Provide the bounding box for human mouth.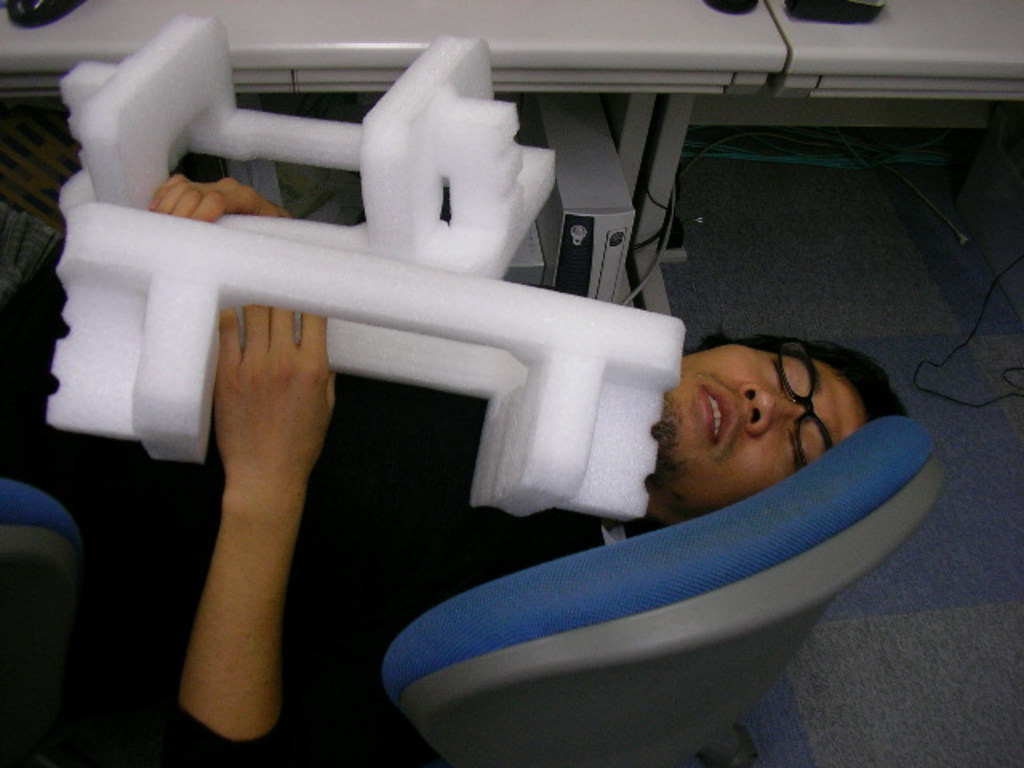
select_region(699, 381, 741, 450).
